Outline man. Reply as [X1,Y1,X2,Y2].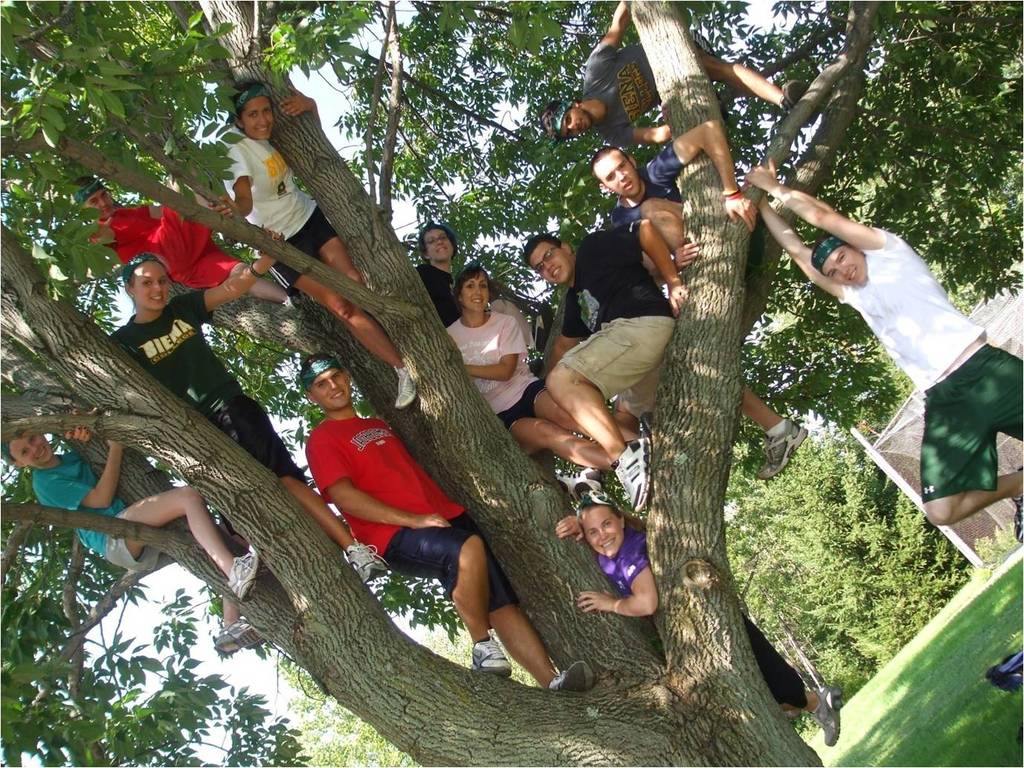
[412,228,552,380].
